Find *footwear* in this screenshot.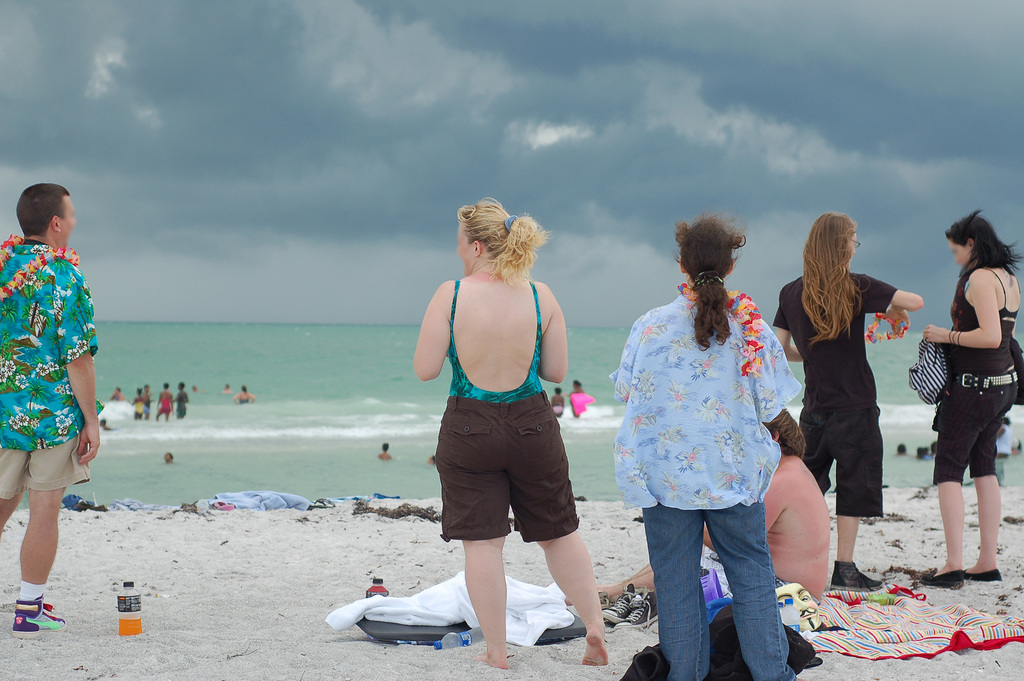
The bounding box for *footwear* is detection(963, 567, 1003, 584).
